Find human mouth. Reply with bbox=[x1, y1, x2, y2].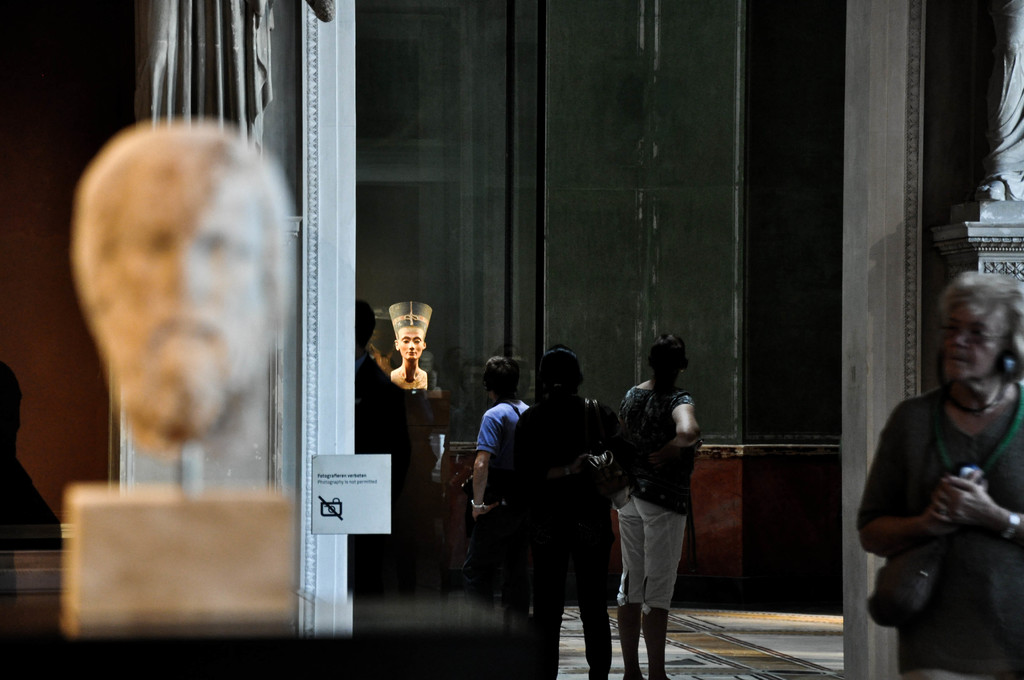
bbox=[406, 348, 415, 360].
